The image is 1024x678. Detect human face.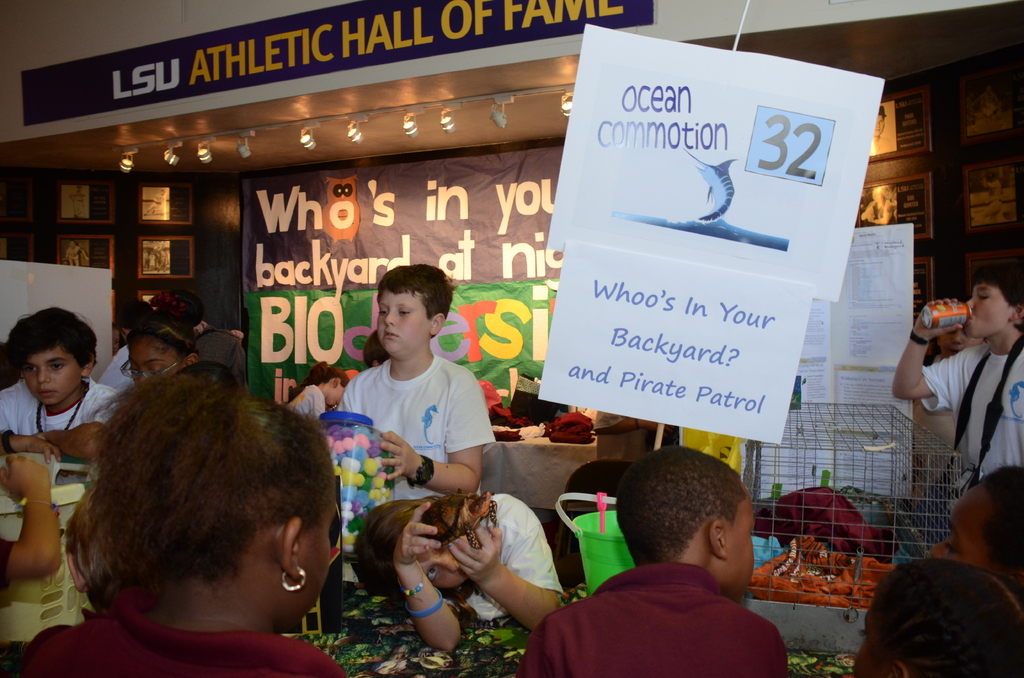
Detection: 377 287 431 353.
